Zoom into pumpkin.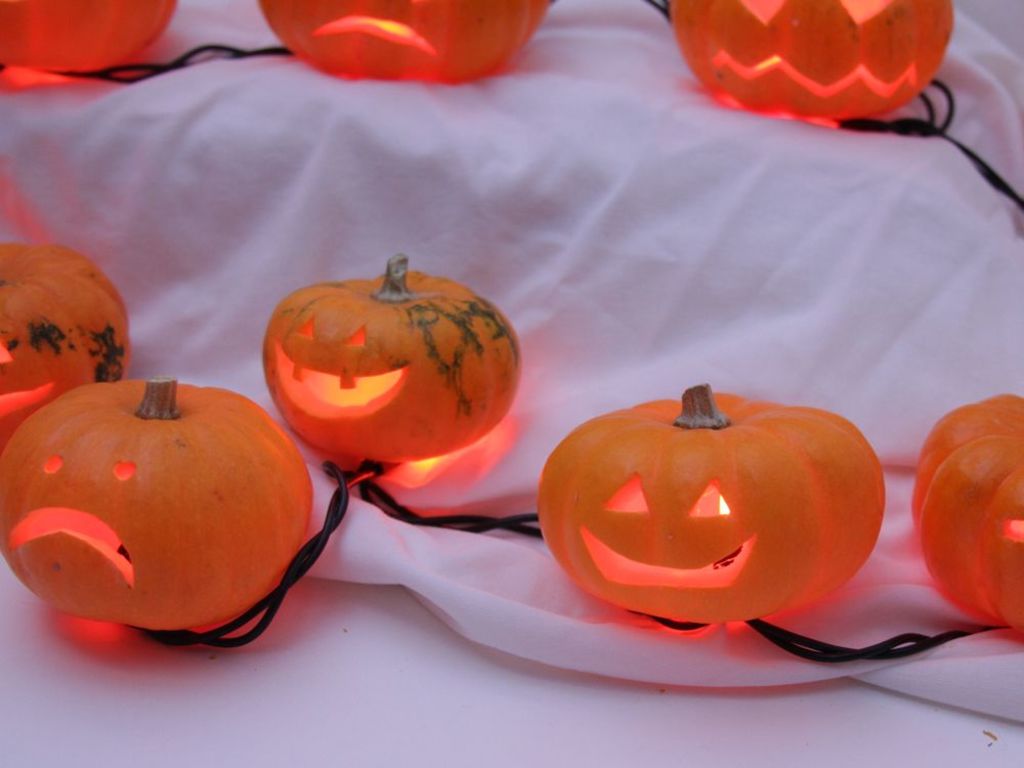
Zoom target: left=254, top=0, right=556, bottom=88.
